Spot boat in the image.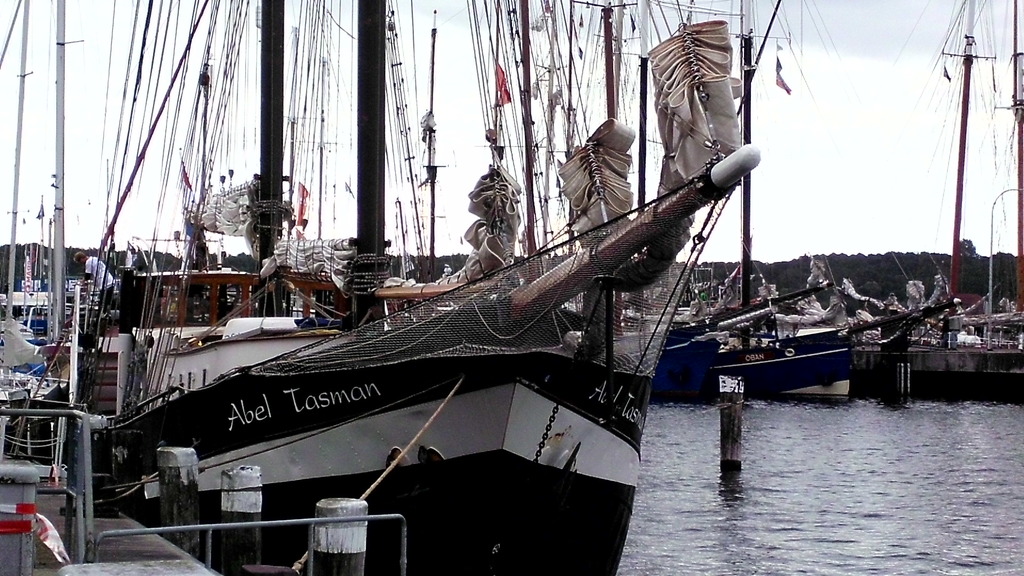
boat found at bbox=(644, 0, 740, 410).
